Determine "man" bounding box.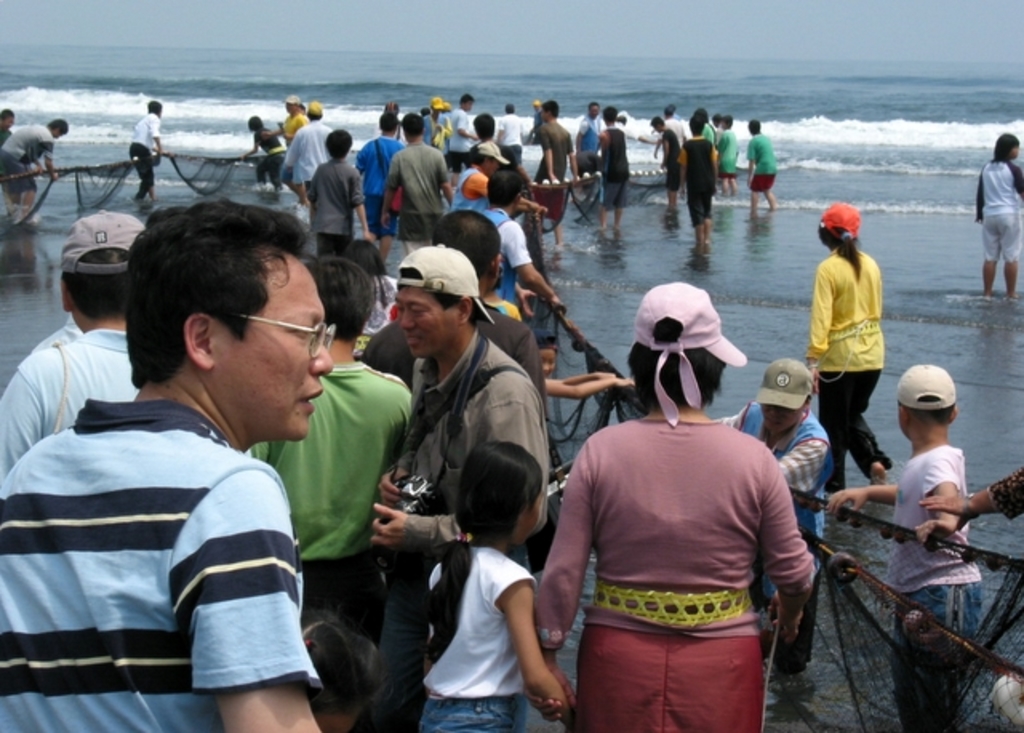
Determined: 246:256:416:623.
